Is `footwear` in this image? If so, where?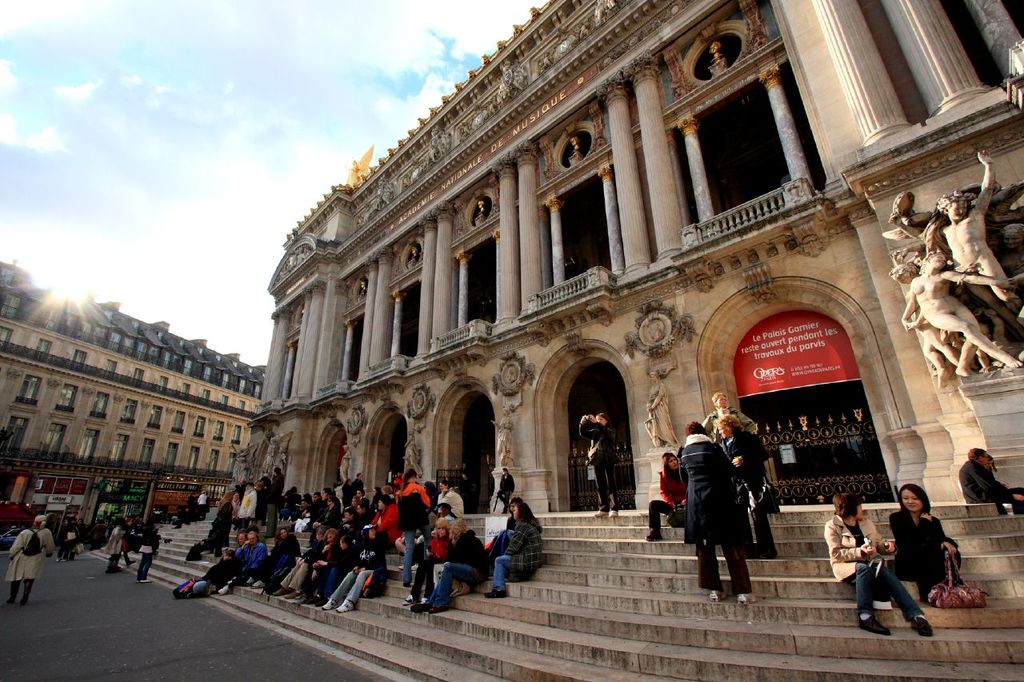
Yes, at bbox(707, 590, 726, 604).
